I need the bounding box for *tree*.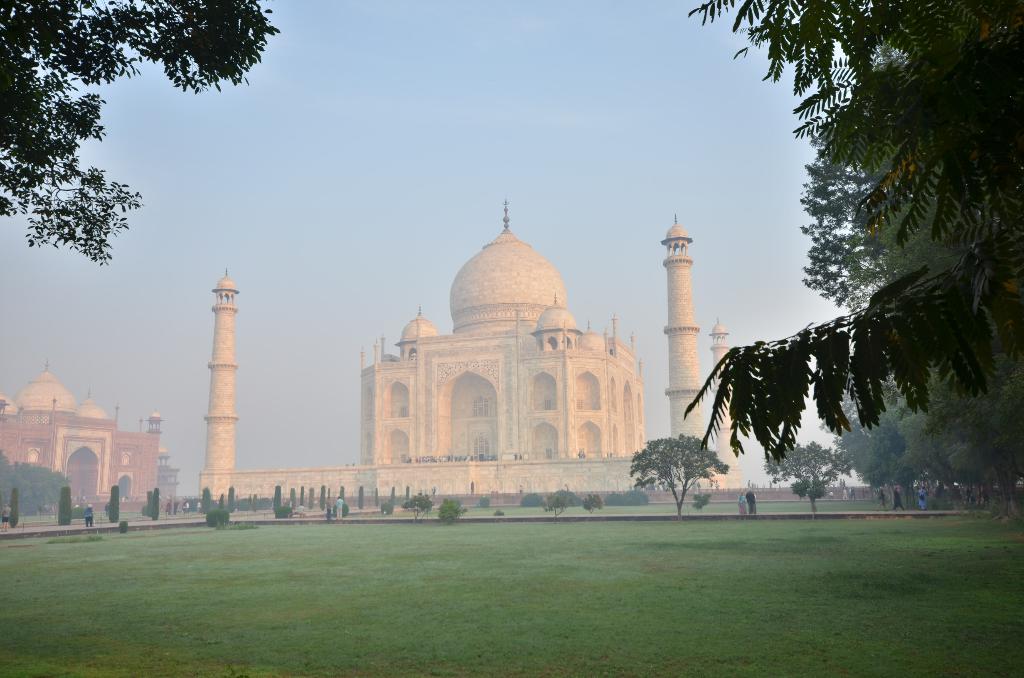
Here it is: (360,481,368,507).
